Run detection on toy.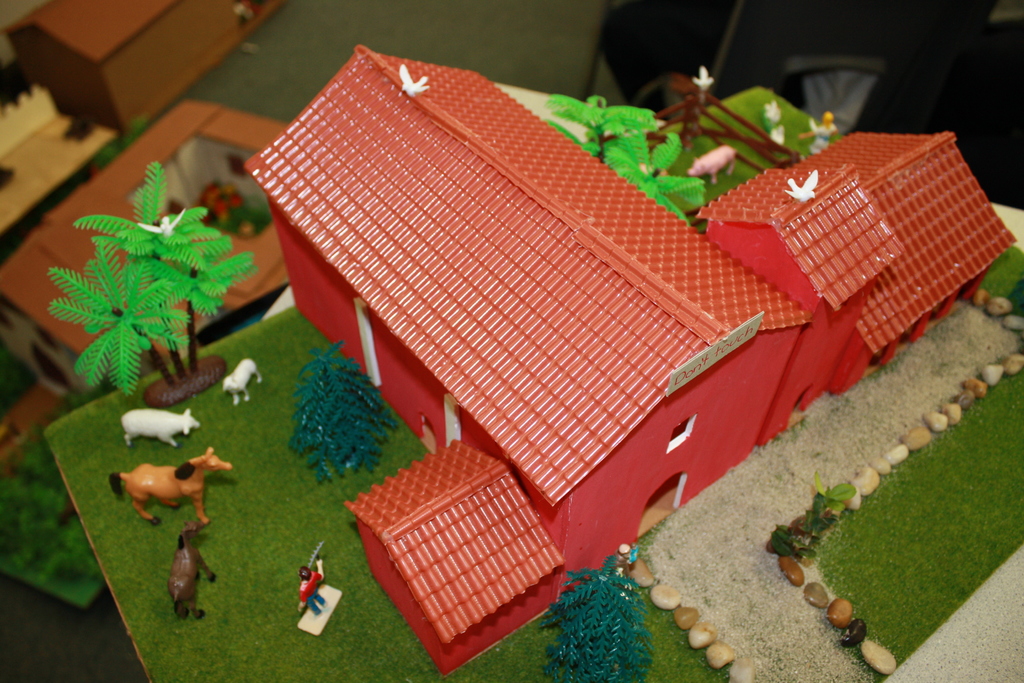
Result: 289, 344, 394, 483.
